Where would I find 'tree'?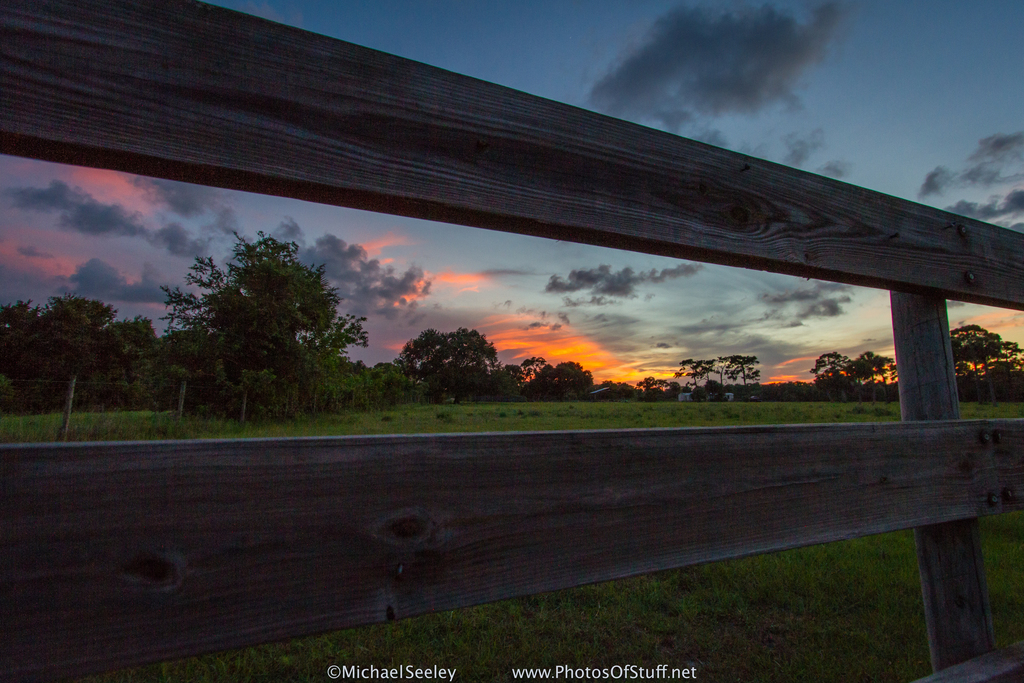
At <bbox>160, 230, 372, 422</bbox>.
